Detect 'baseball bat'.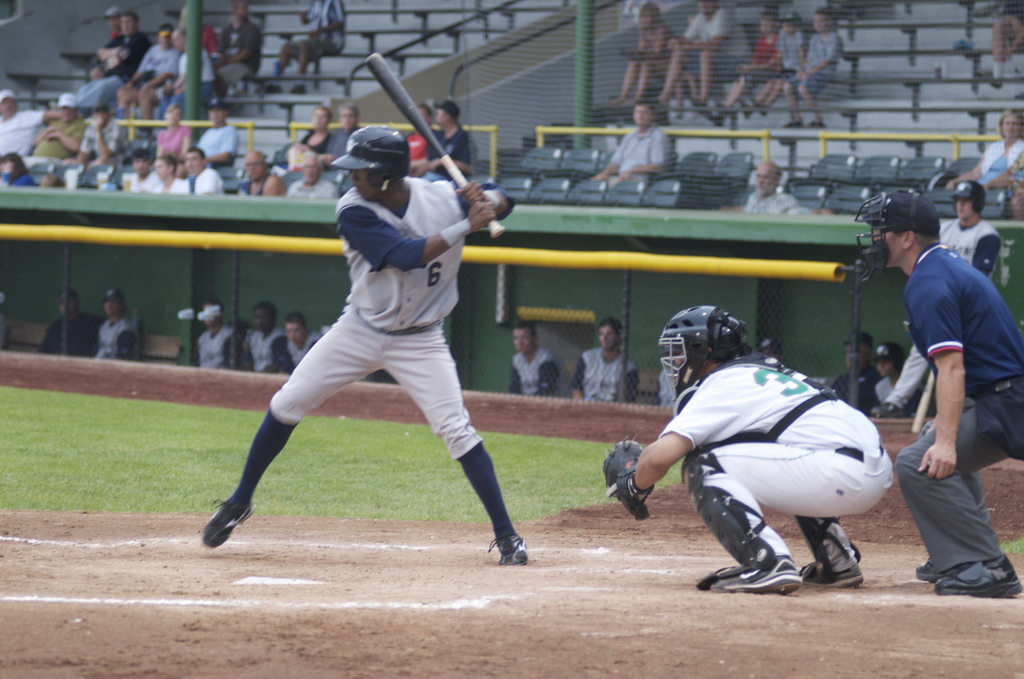
Detected at BBox(364, 53, 503, 234).
